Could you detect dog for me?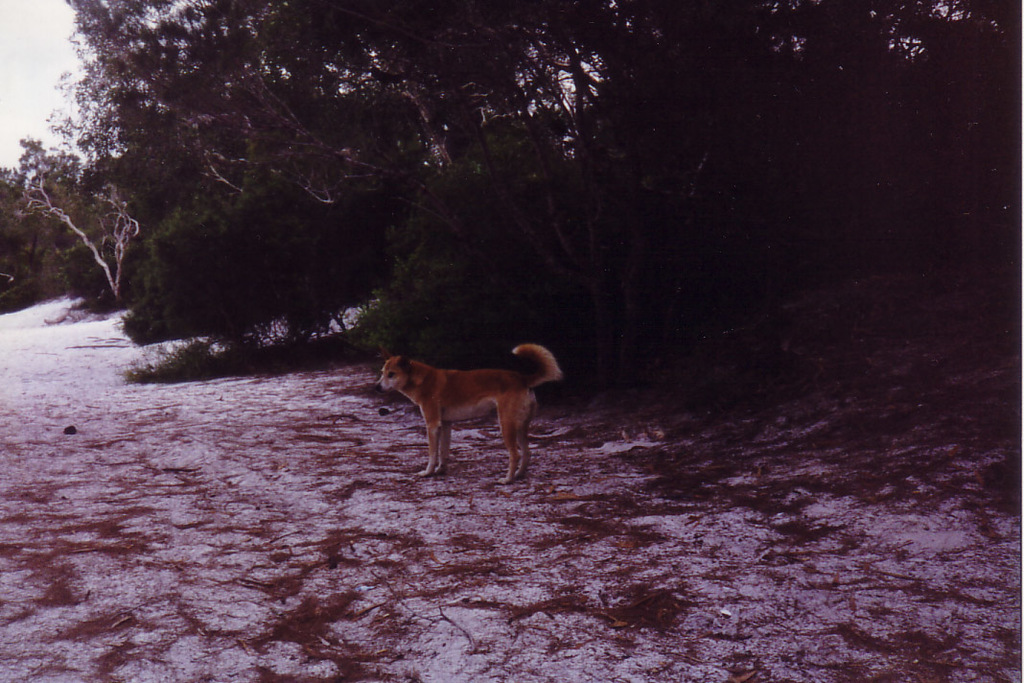
Detection result: <bbox>373, 345, 566, 484</bbox>.
